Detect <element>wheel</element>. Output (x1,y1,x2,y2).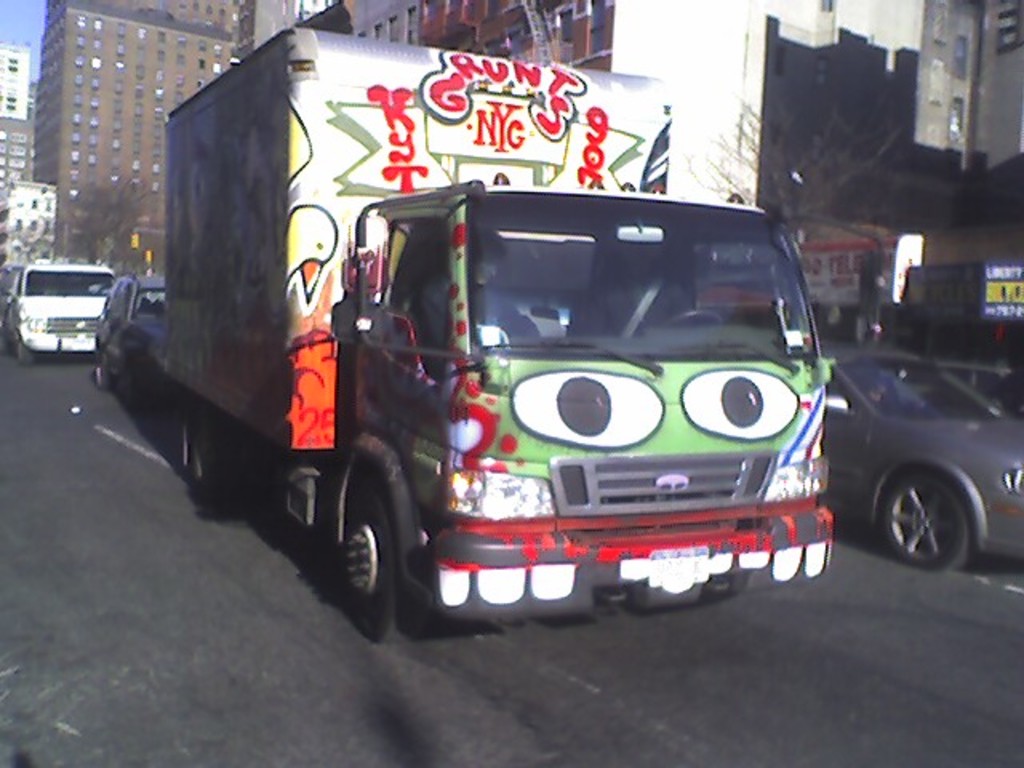
(98,349,106,389).
